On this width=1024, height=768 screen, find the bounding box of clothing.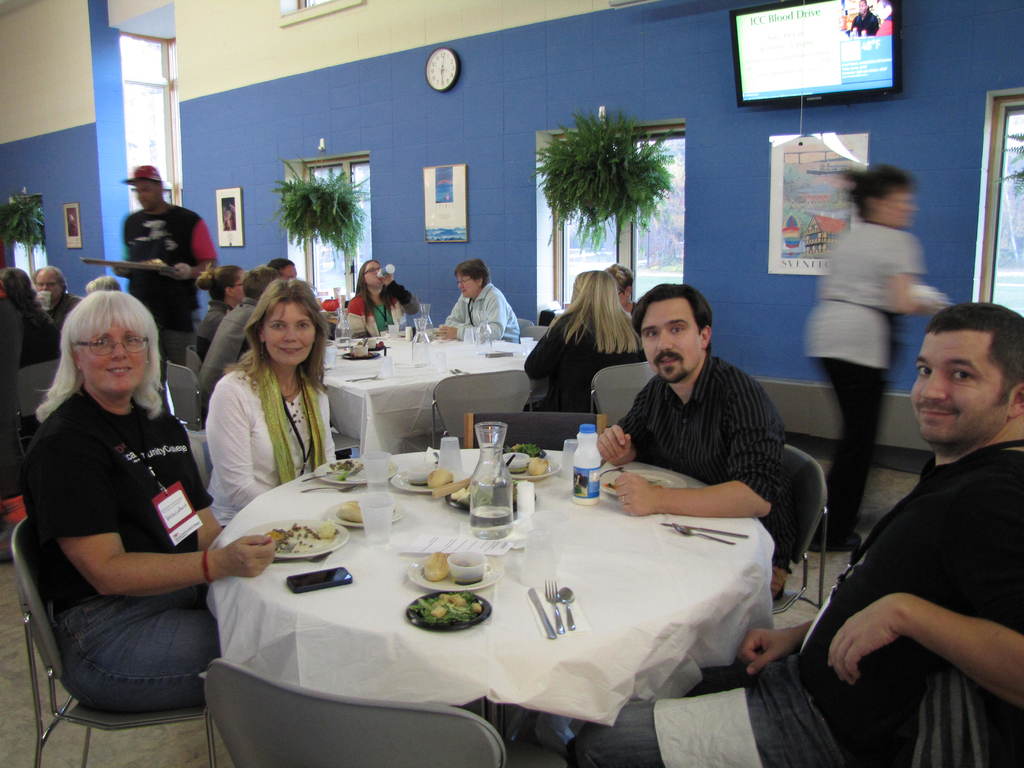
Bounding box: region(433, 285, 520, 344).
